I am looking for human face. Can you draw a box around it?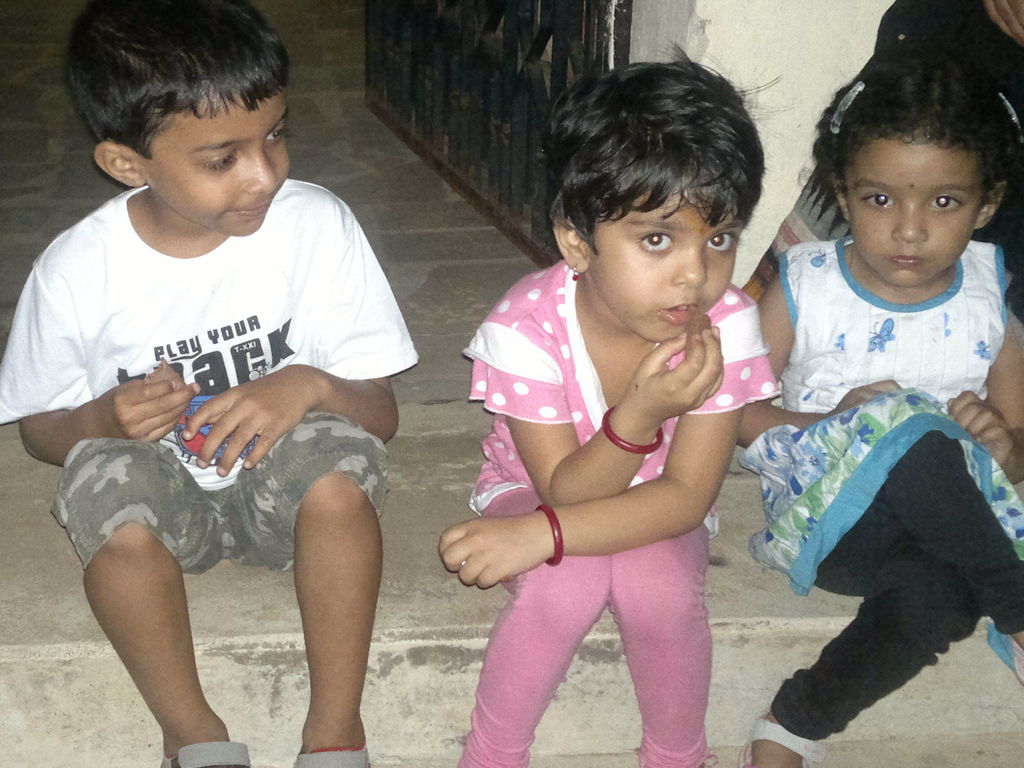
Sure, the bounding box is (left=838, top=138, right=983, bottom=285).
